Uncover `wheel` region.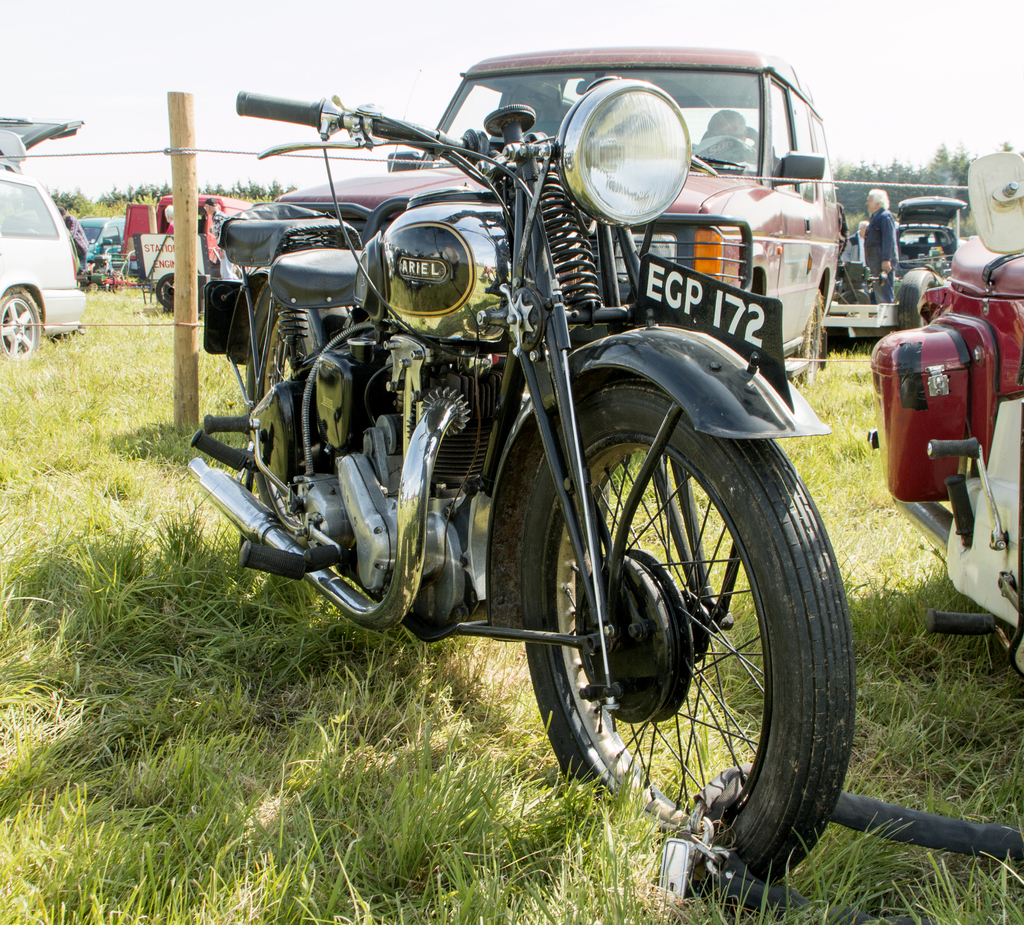
Uncovered: Rect(518, 380, 863, 887).
